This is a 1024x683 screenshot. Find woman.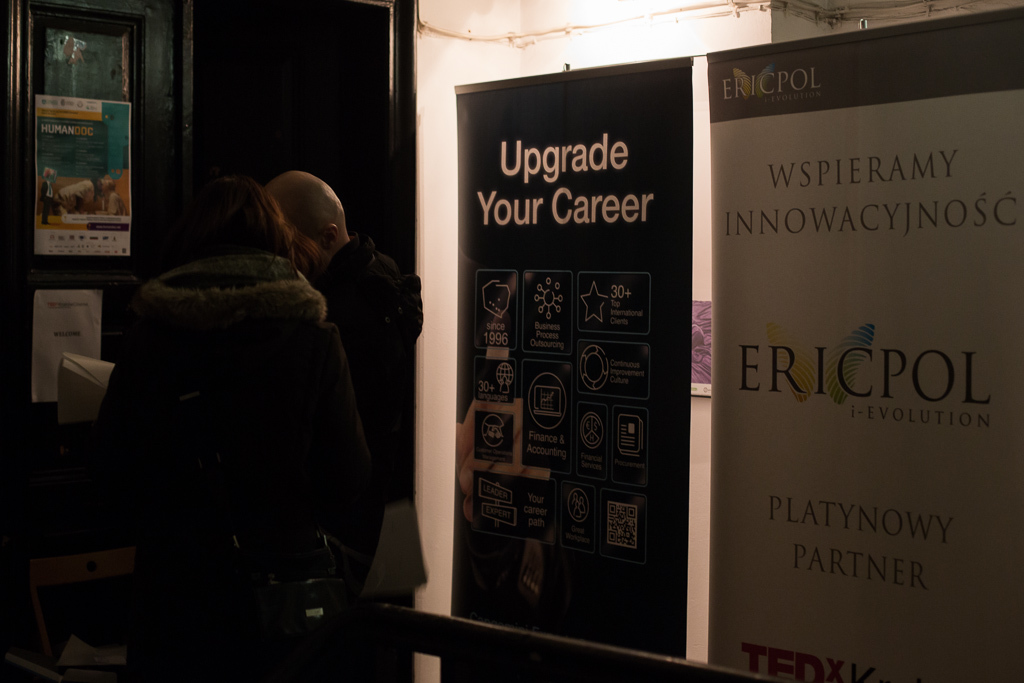
Bounding box: (left=264, top=166, right=432, bottom=682).
